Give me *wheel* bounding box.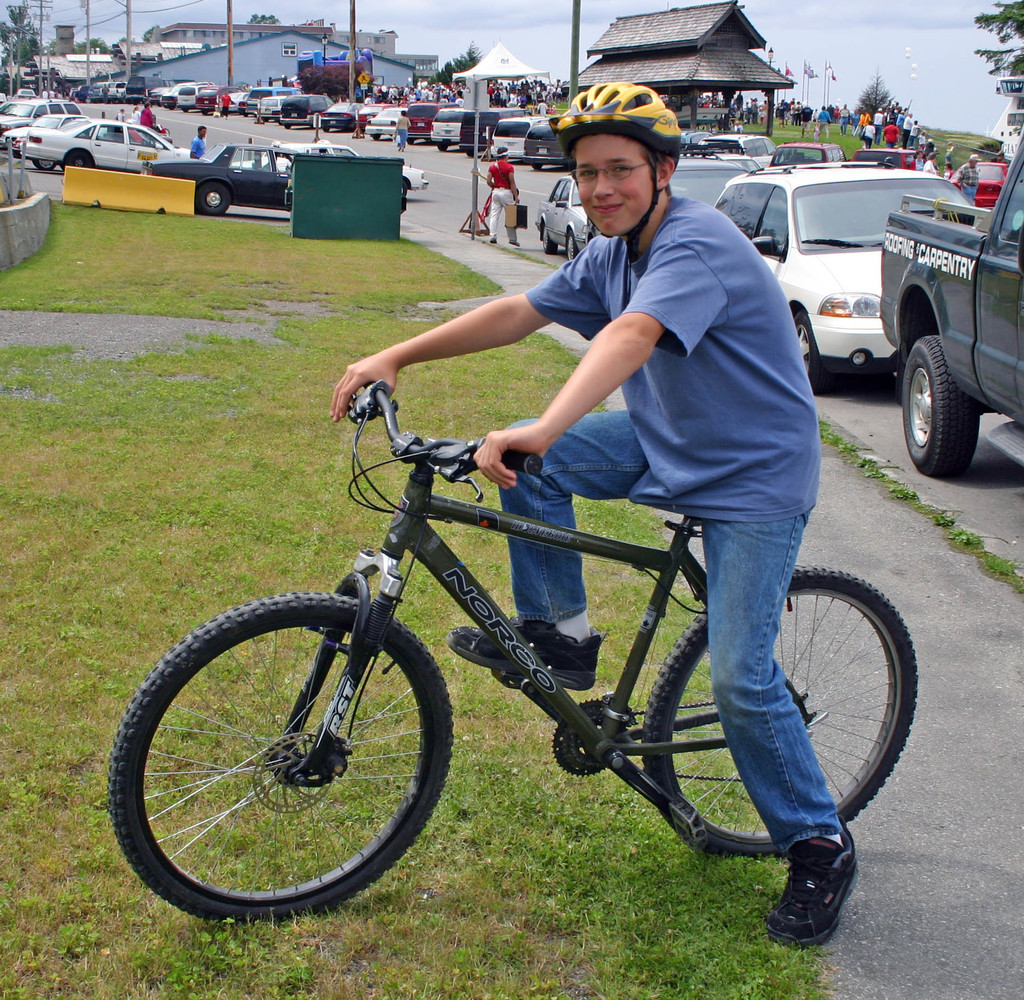
detection(566, 230, 574, 264).
